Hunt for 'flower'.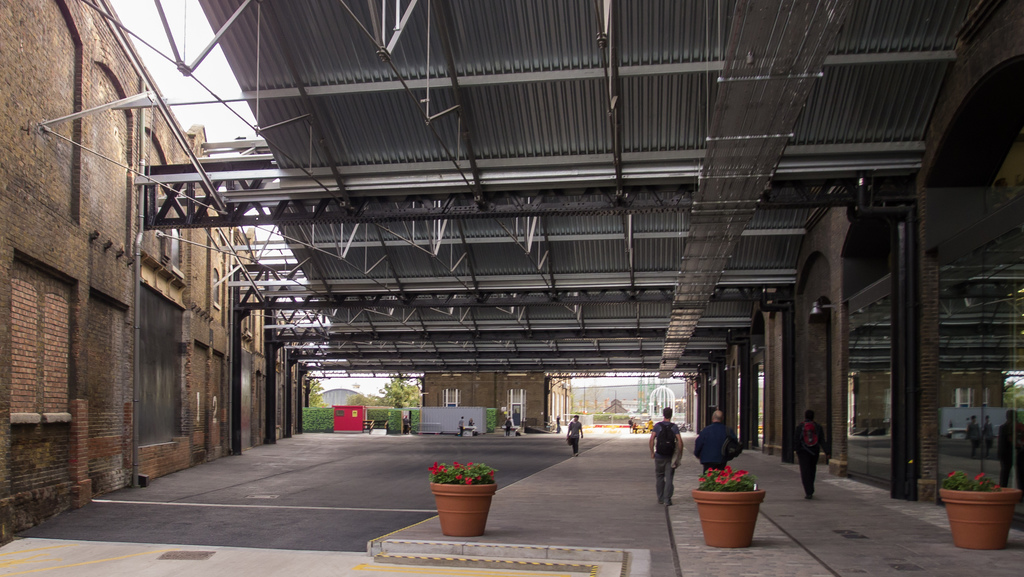
Hunted down at locate(466, 460, 473, 466).
